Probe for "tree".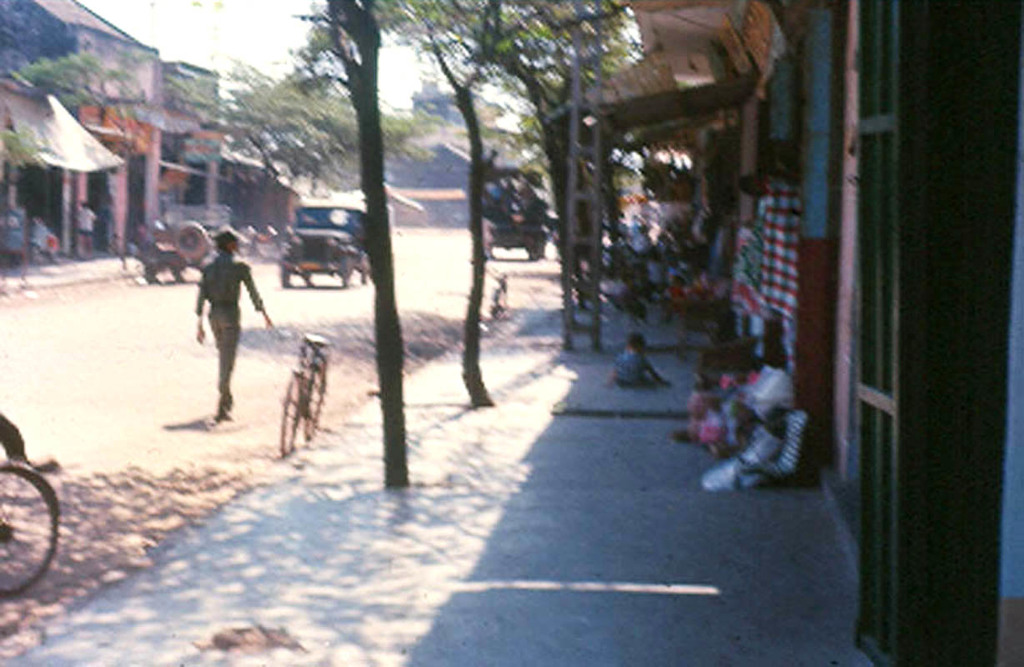
Probe result: [26,42,167,263].
